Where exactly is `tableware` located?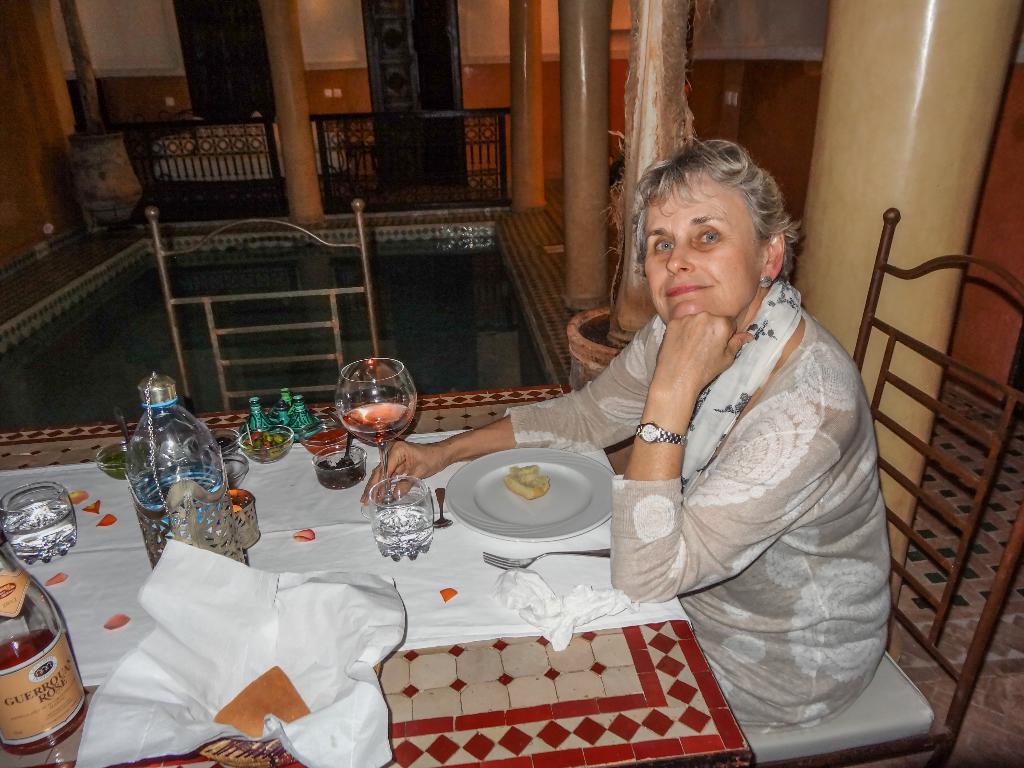
Its bounding box is select_region(372, 475, 431, 561).
